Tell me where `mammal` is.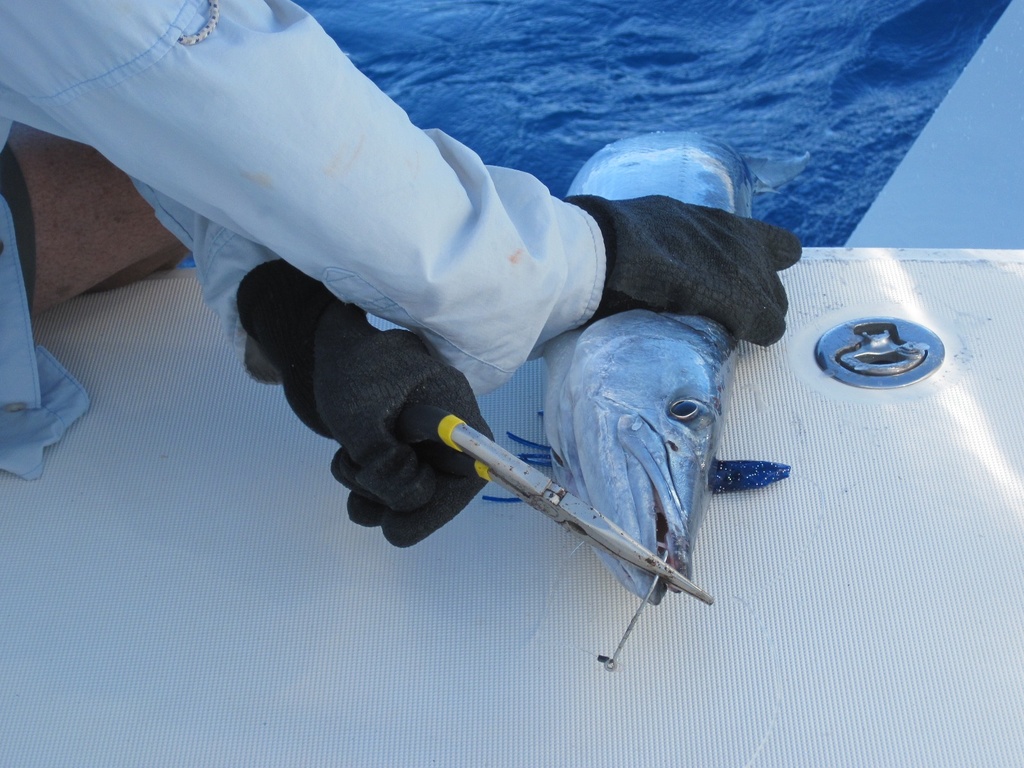
`mammal` is at locate(0, 3, 824, 561).
